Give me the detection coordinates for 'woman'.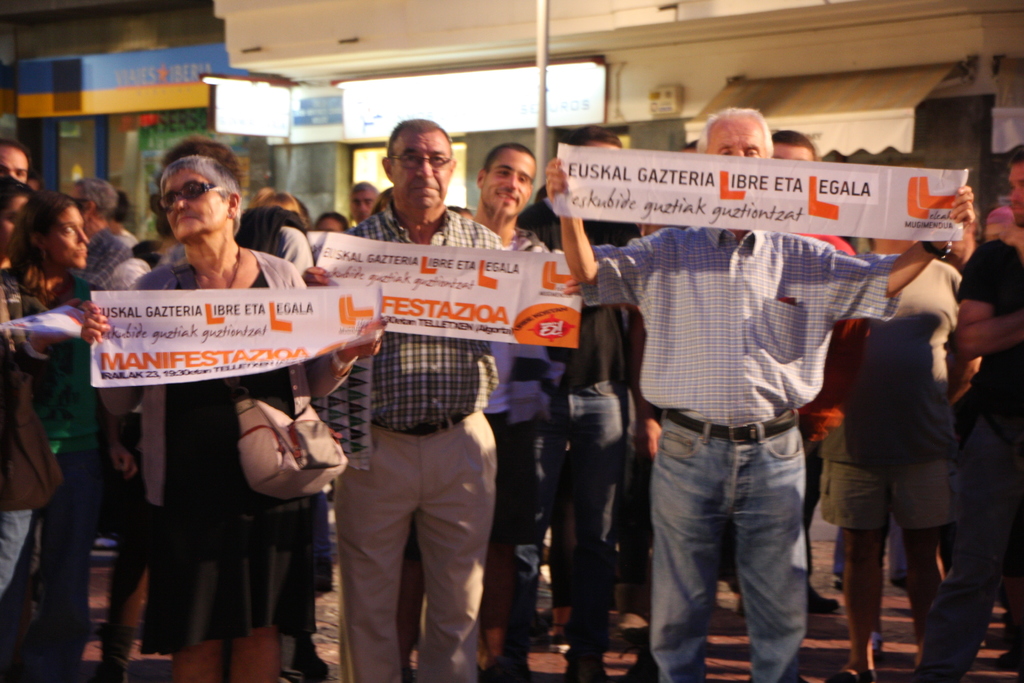
bbox=(84, 144, 386, 679).
